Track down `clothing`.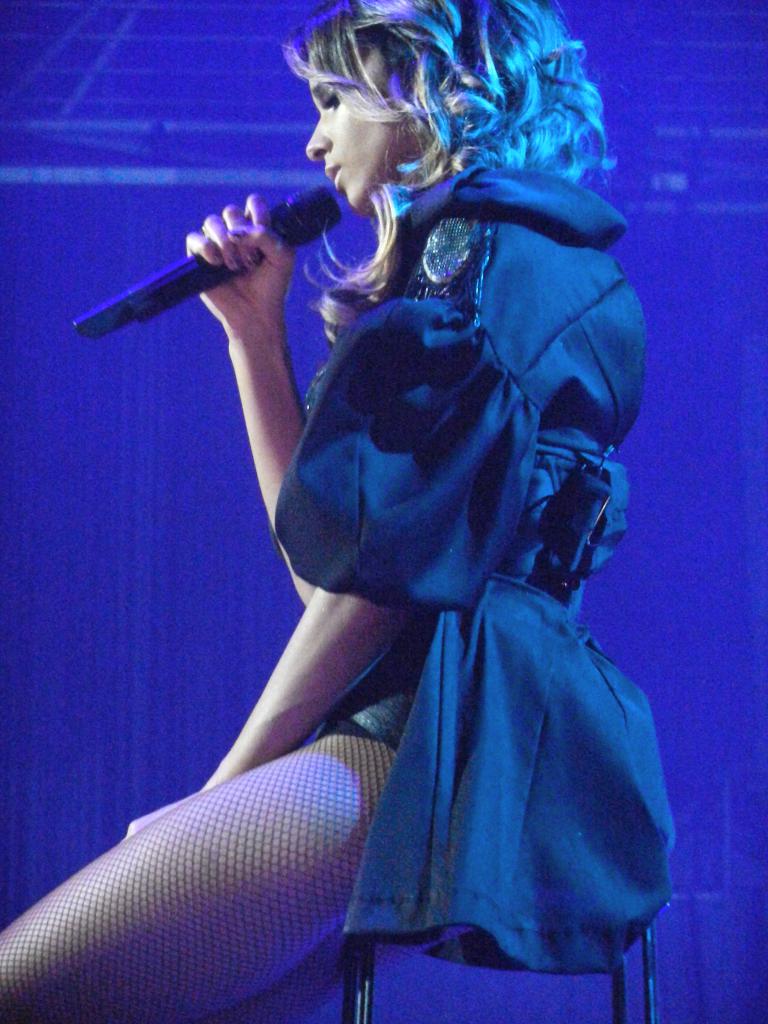
Tracked to left=269, top=166, right=669, bottom=970.
